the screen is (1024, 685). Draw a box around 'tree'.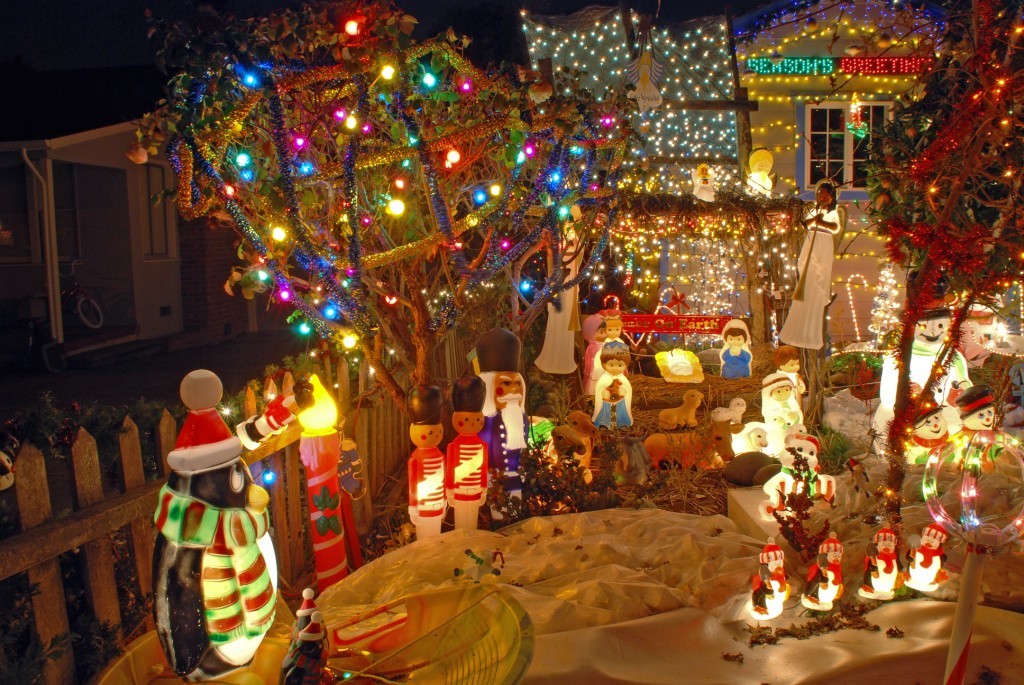
(815,0,1023,531).
